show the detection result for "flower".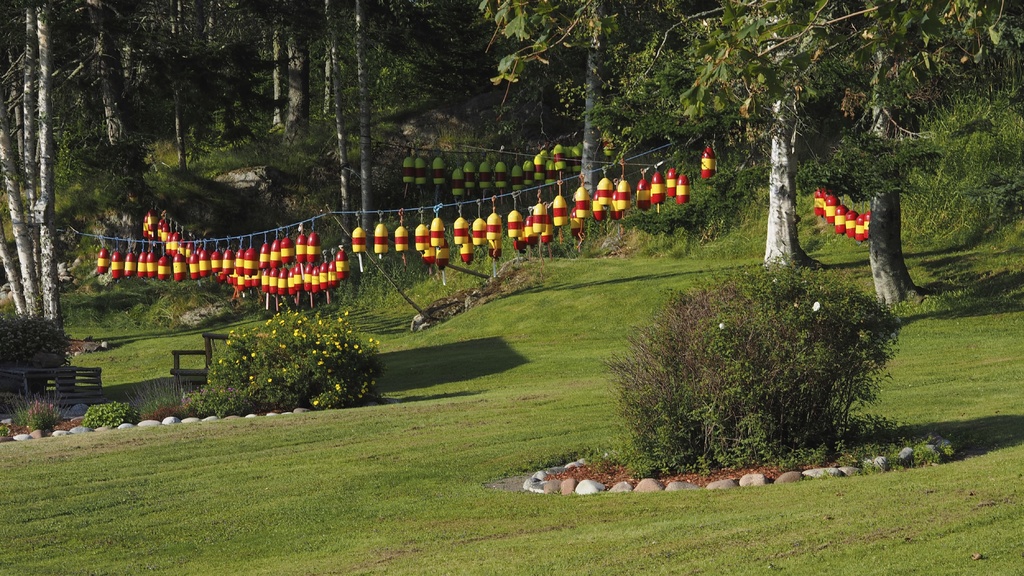
box=[717, 320, 727, 333].
